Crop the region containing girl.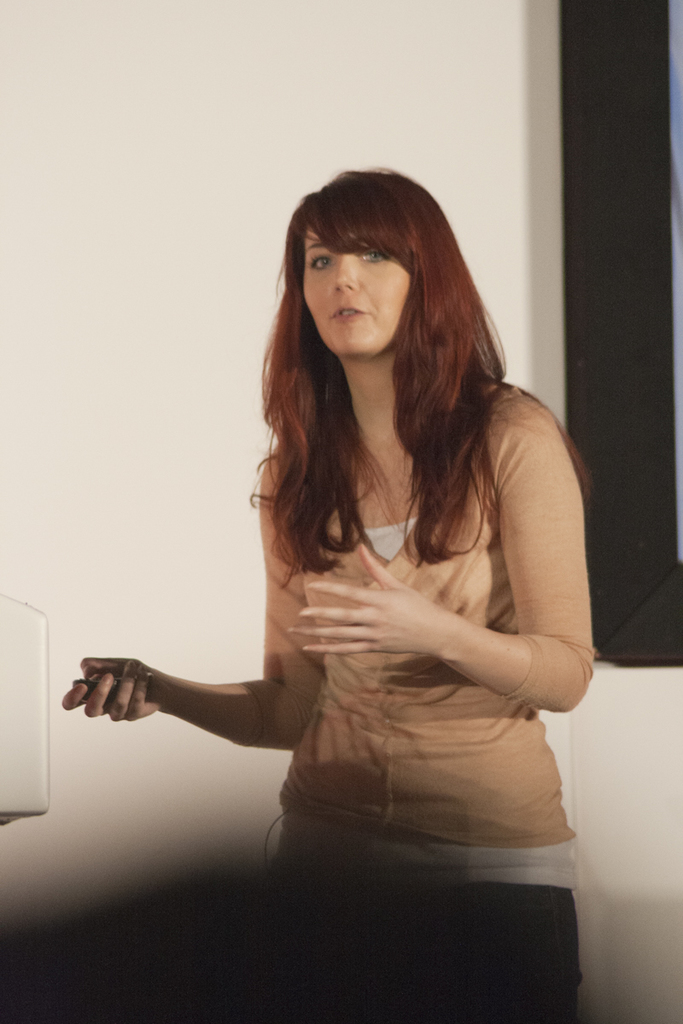
Crop region: 58/166/597/1023.
